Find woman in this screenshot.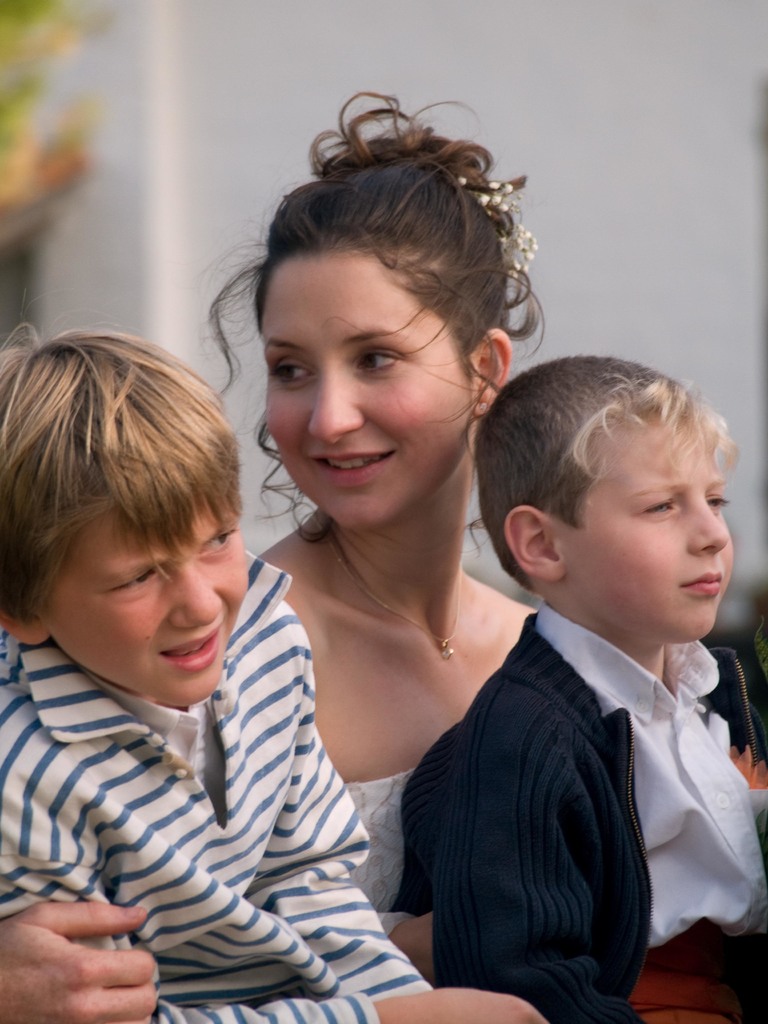
The bounding box for woman is rect(260, 186, 710, 1017).
